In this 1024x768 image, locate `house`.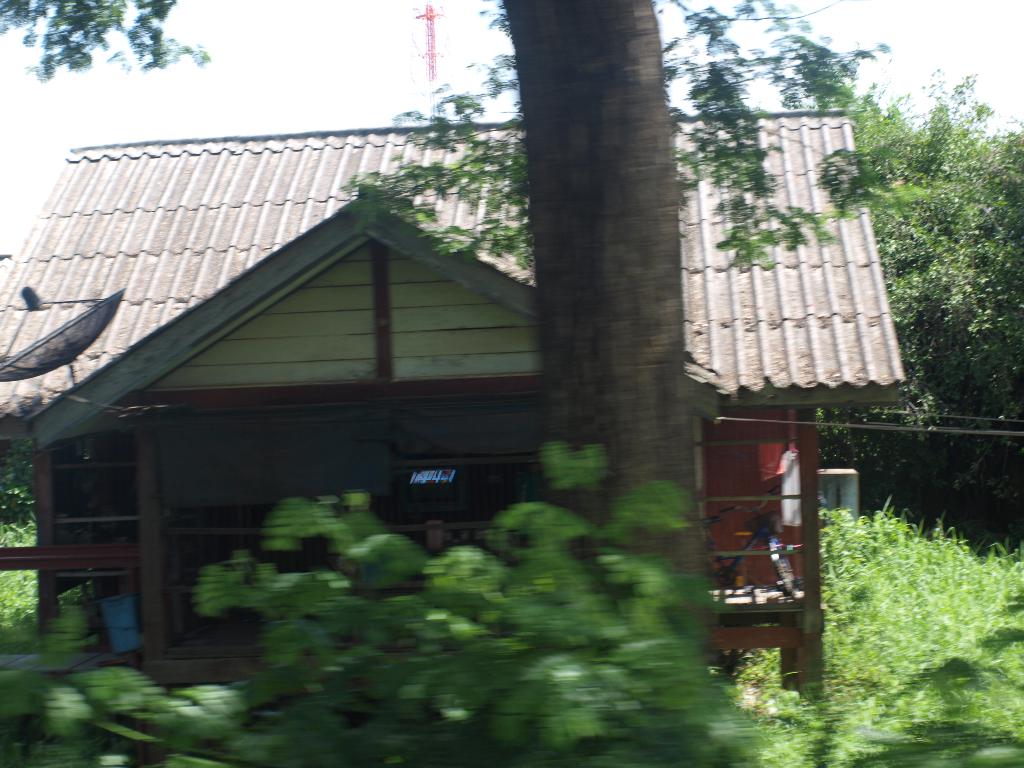
Bounding box: (x1=0, y1=108, x2=906, y2=675).
